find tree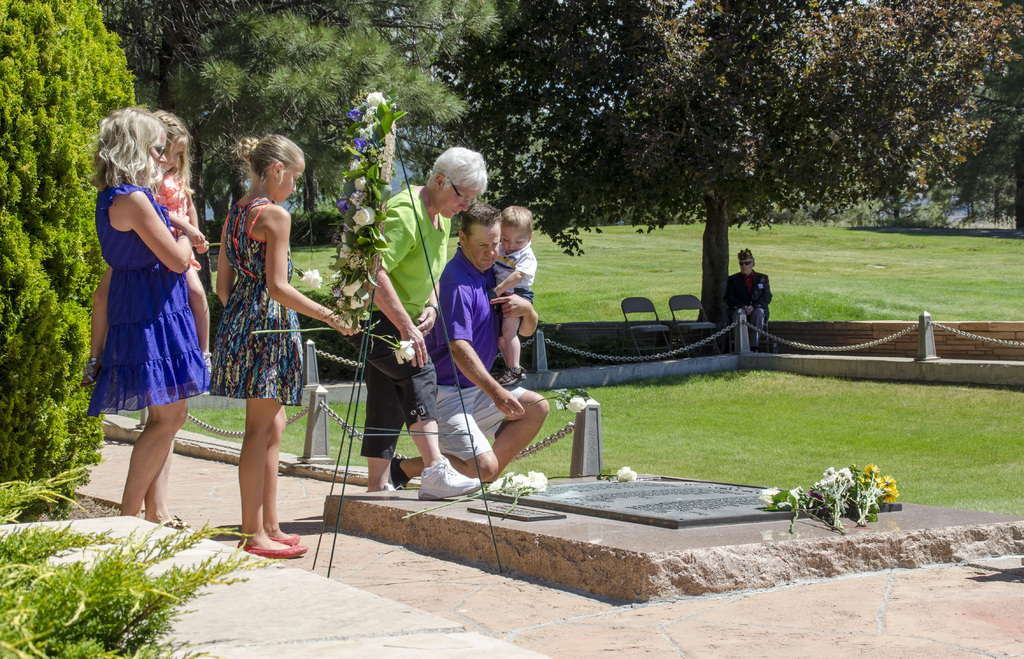
region(100, 1, 502, 256)
